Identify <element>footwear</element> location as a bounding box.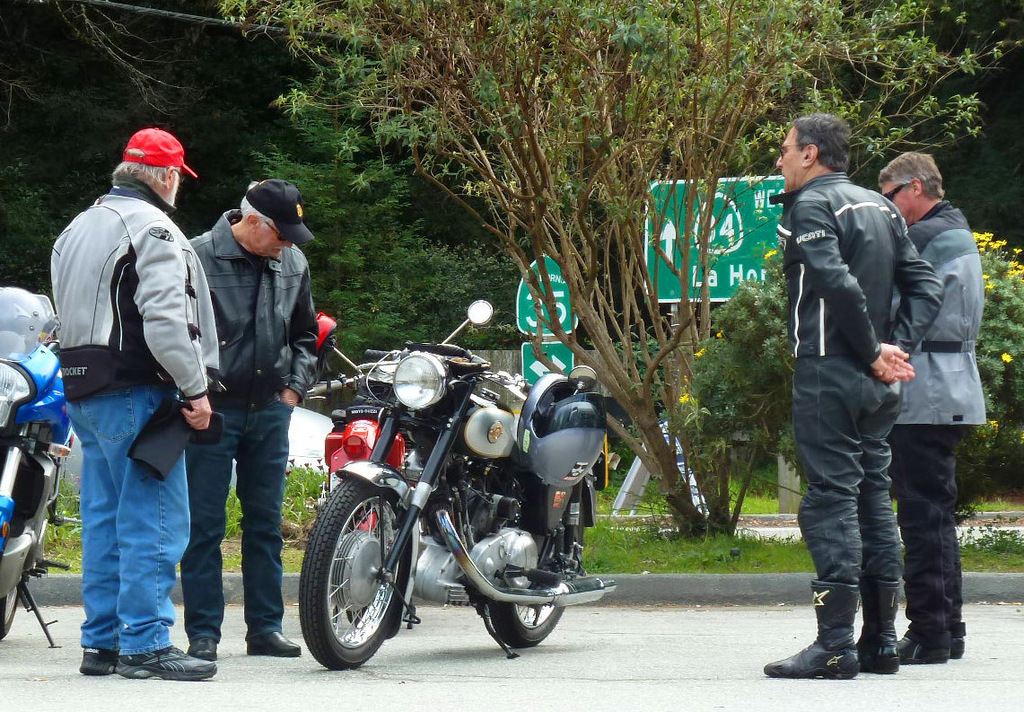
(117, 642, 216, 683).
